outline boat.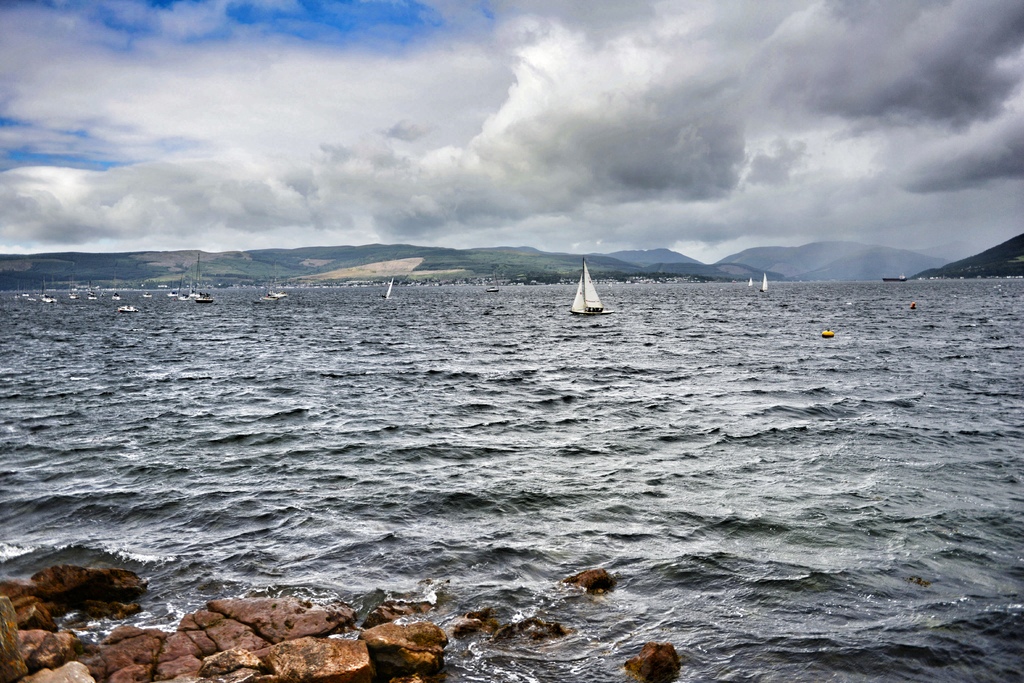
Outline: bbox(561, 252, 621, 323).
